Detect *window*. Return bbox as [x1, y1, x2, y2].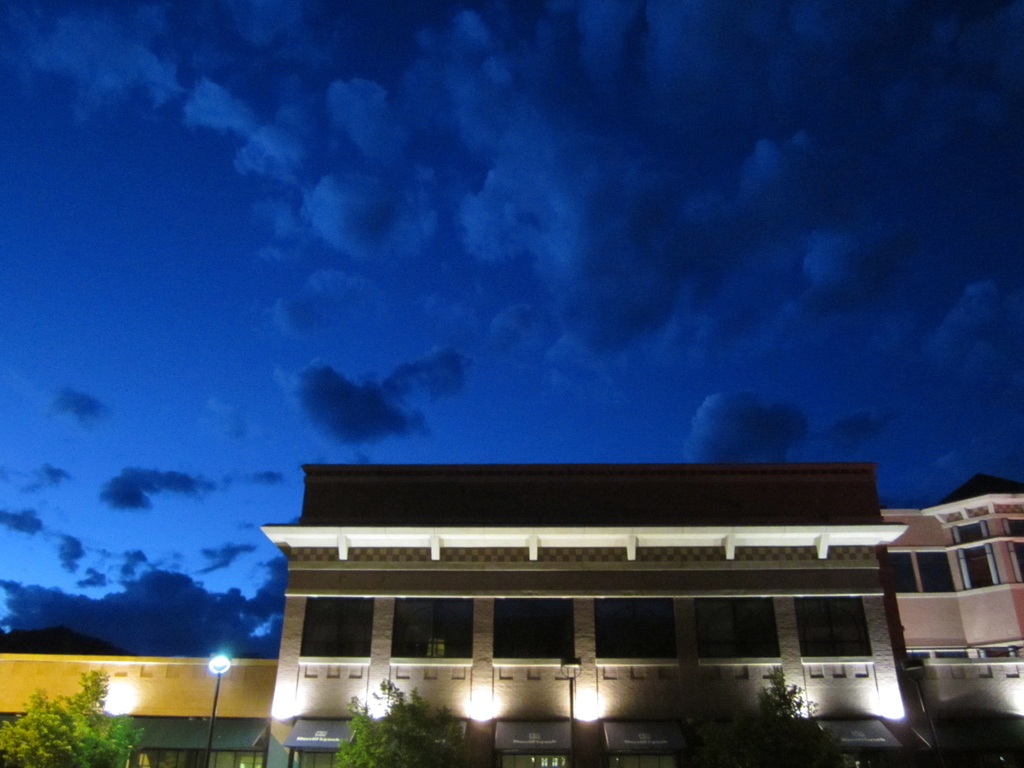
[387, 595, 476, 665].
